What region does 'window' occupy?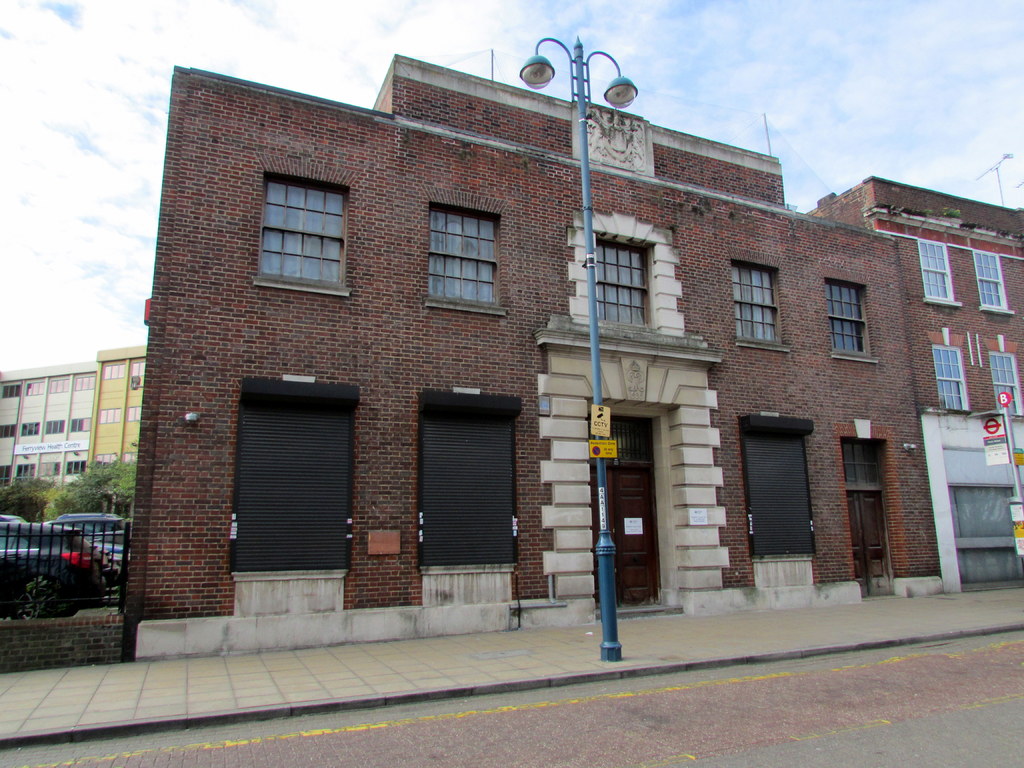
region(565, 207, 687, 334).
